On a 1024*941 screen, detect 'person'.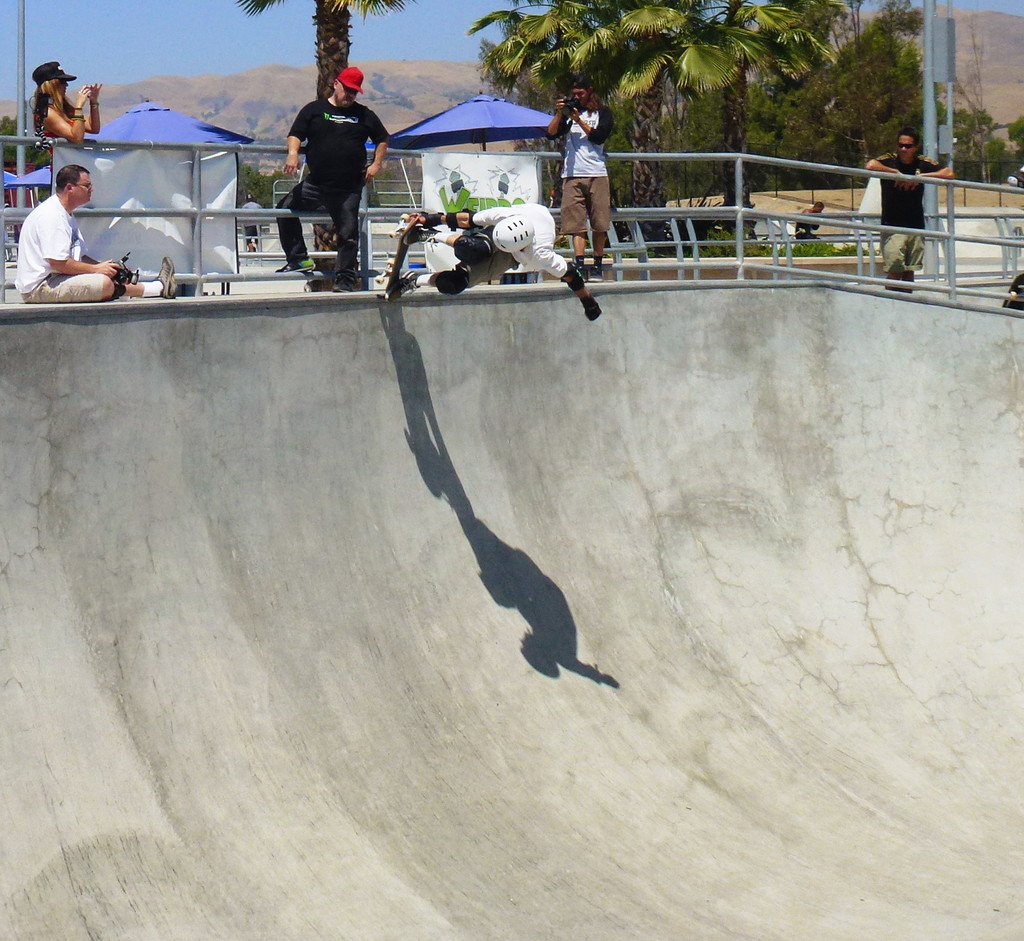
<bbox>275, 66, 389, 293</bbox>.
